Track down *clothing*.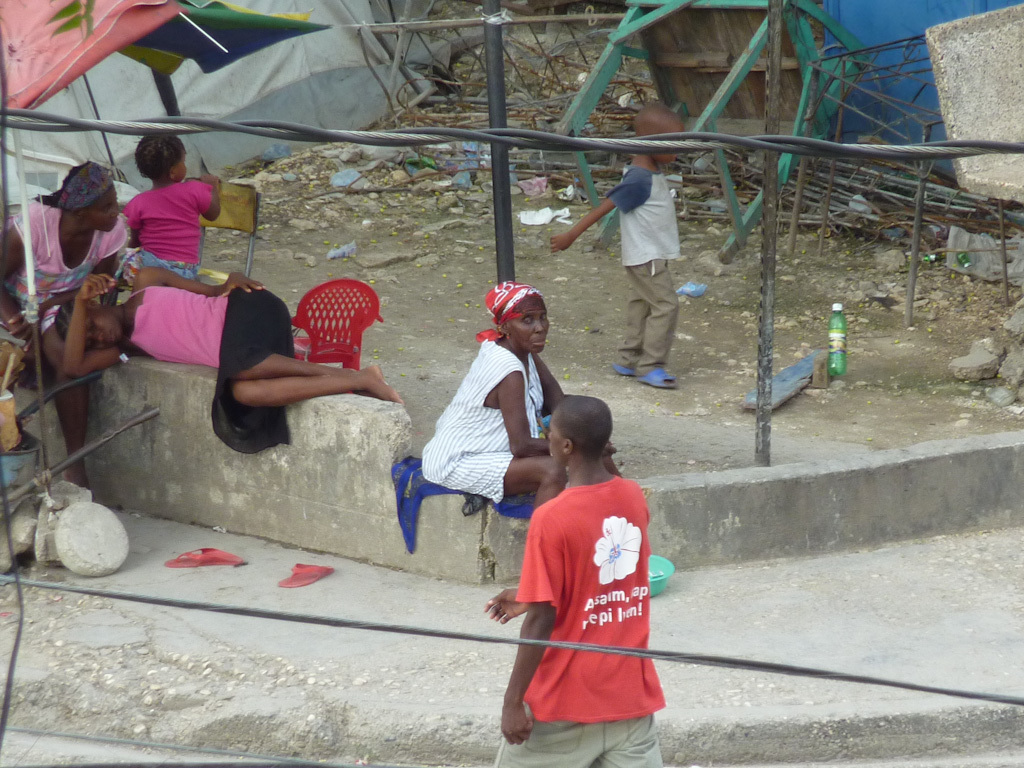
Tracked to (left=120, top=180, right=214, bottom=284).
